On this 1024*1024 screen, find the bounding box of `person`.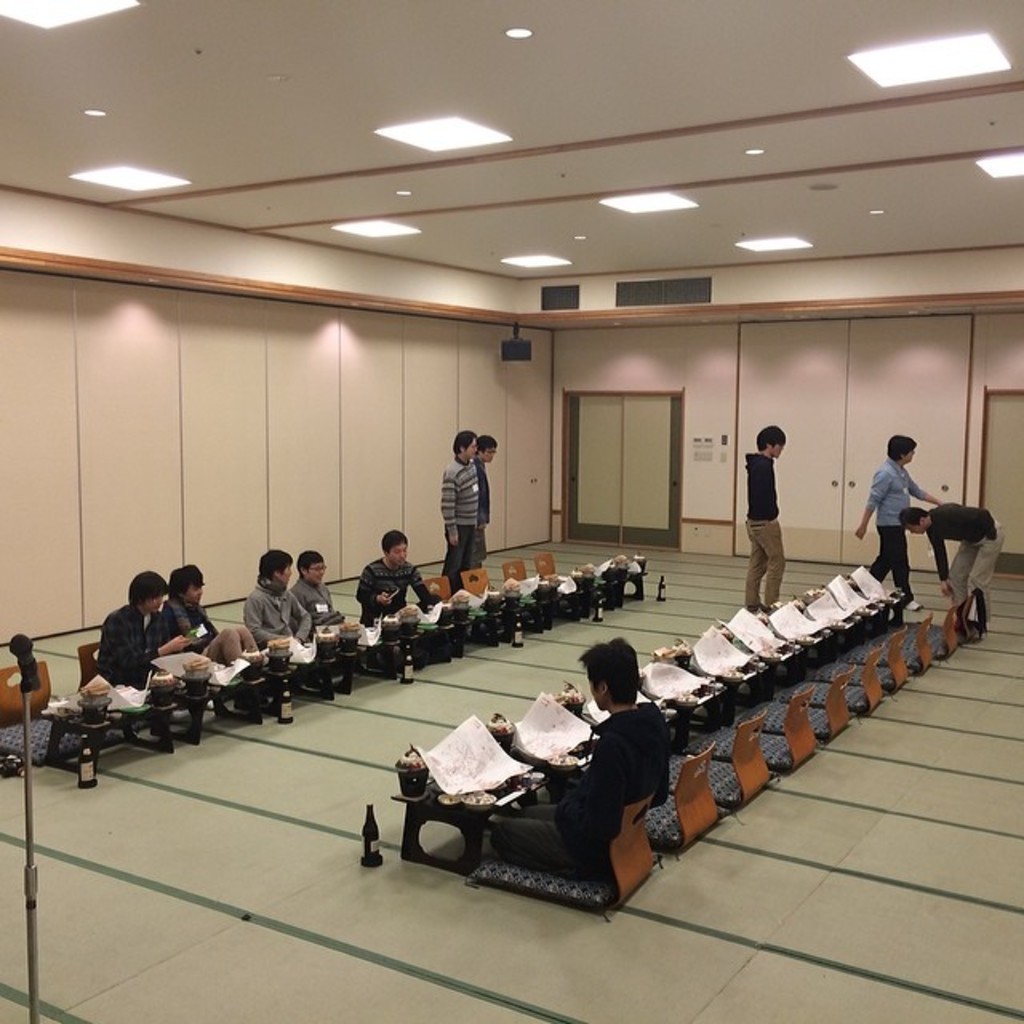
Bounding box: 240, 547, 309, 651.
